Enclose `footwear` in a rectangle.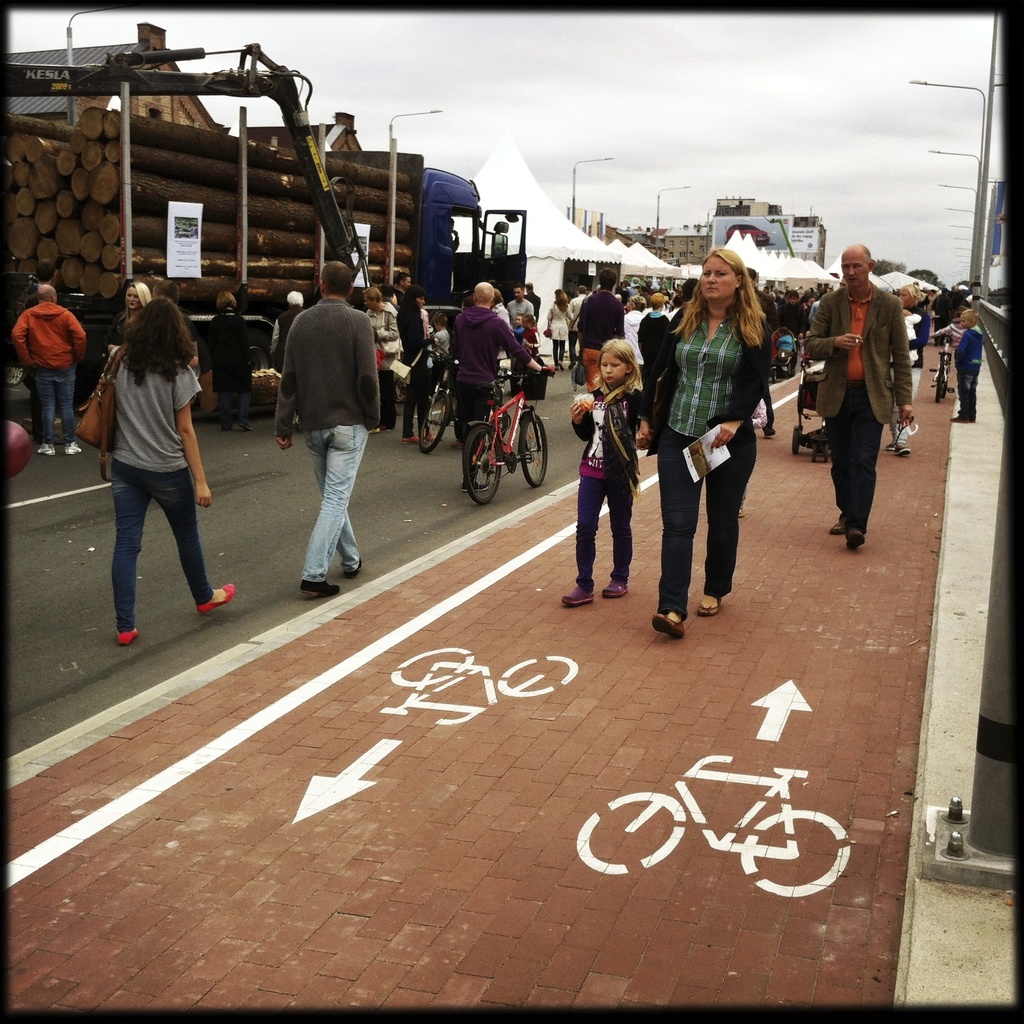
<box>651,609,688,641</box>.
